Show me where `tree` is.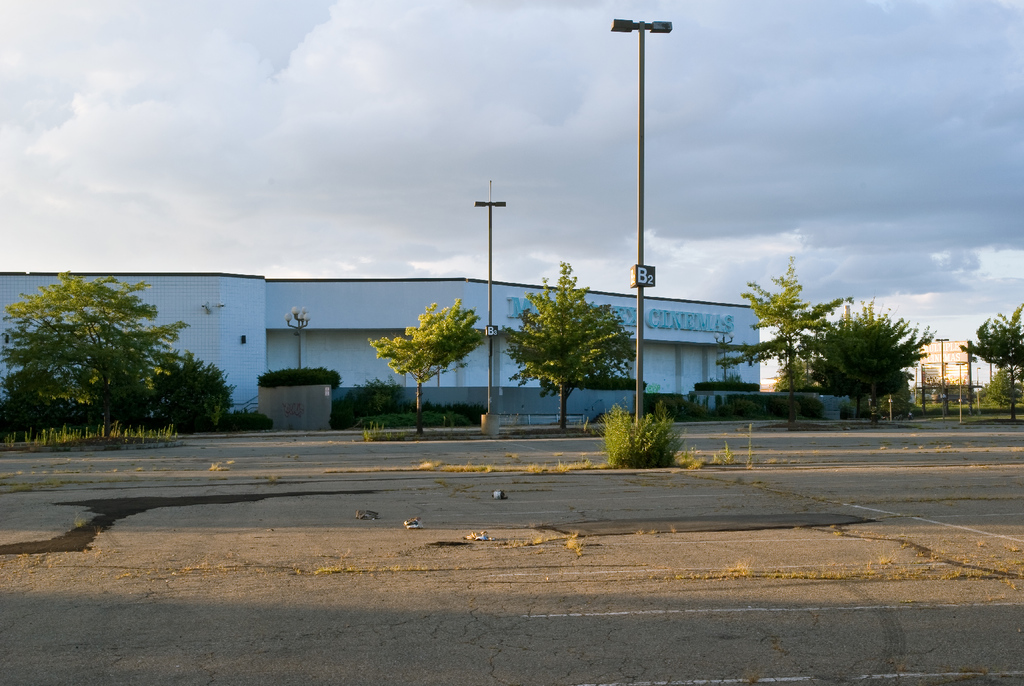
`tree` is at 0,262,237,441.
